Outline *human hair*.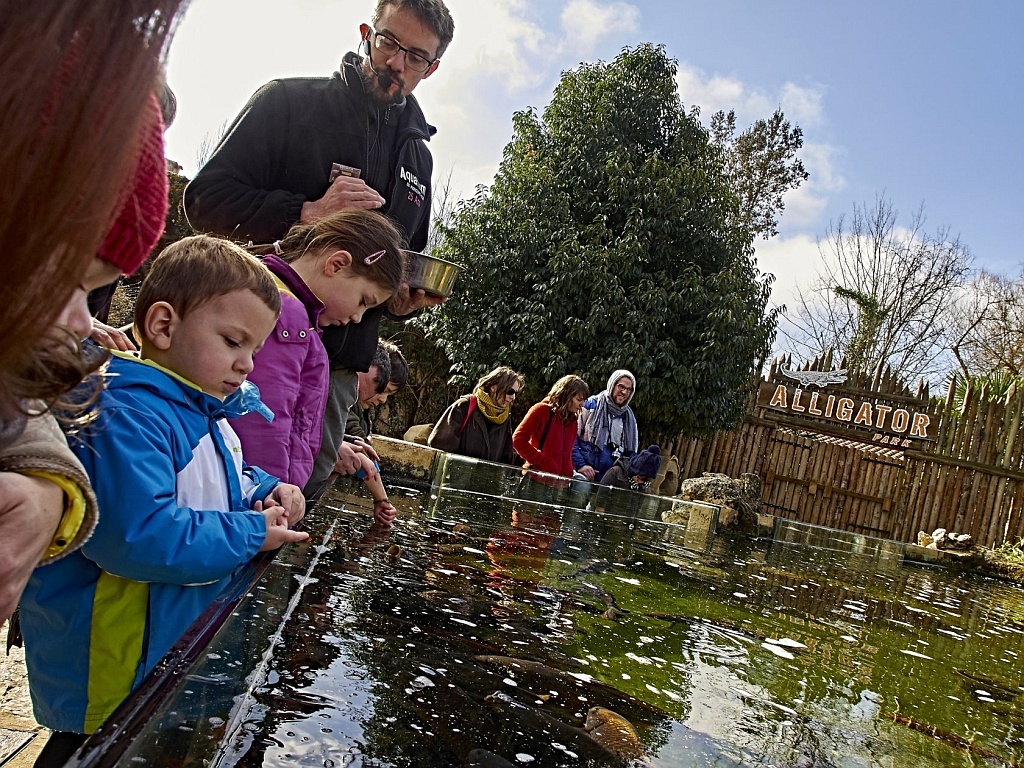
Outline: box=[386, 339, 409, 397].
